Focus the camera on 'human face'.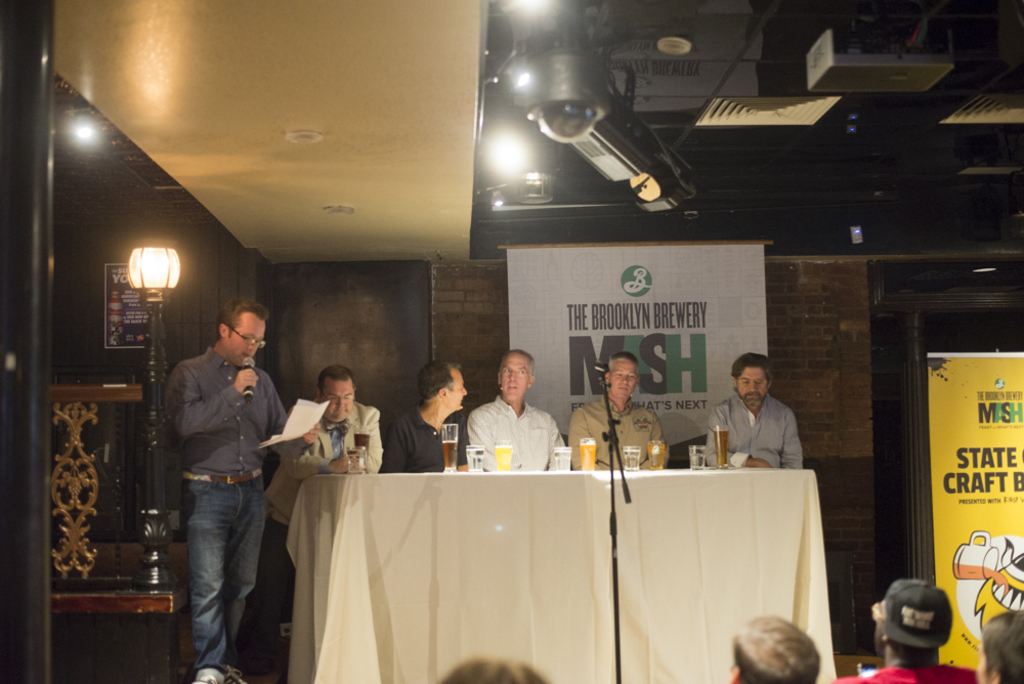
Focus region: select_region(608, 358, 637, 400).
